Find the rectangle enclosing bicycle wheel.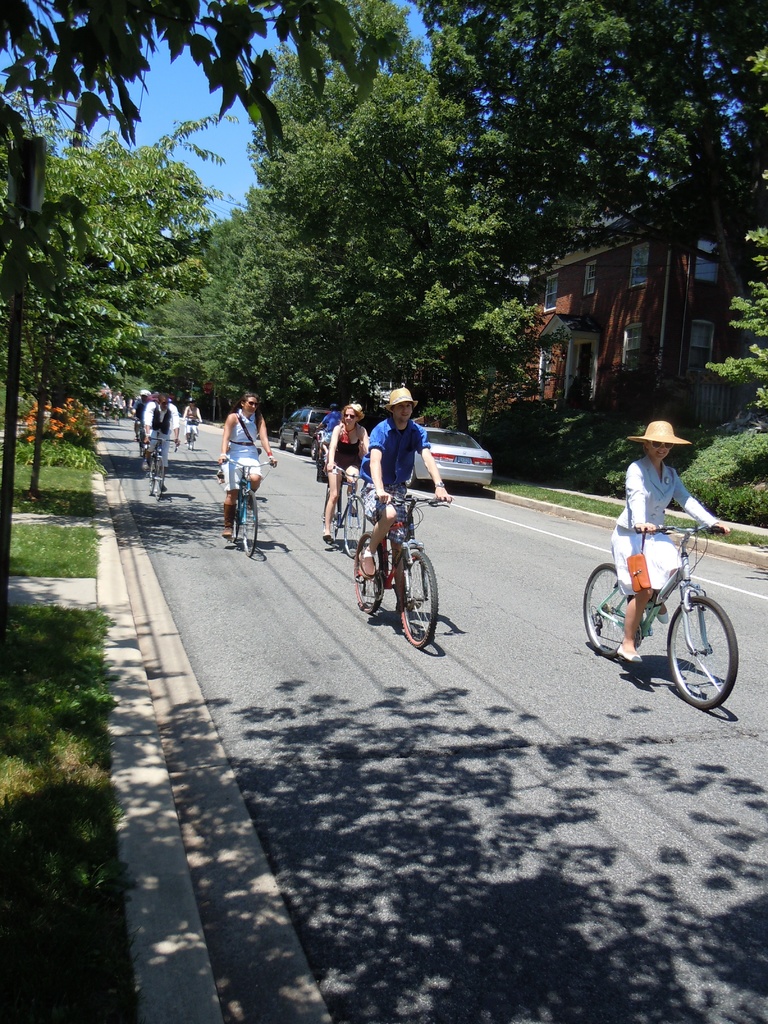
pyautogui.locateOnScreen(243, 490, 262, 556).
